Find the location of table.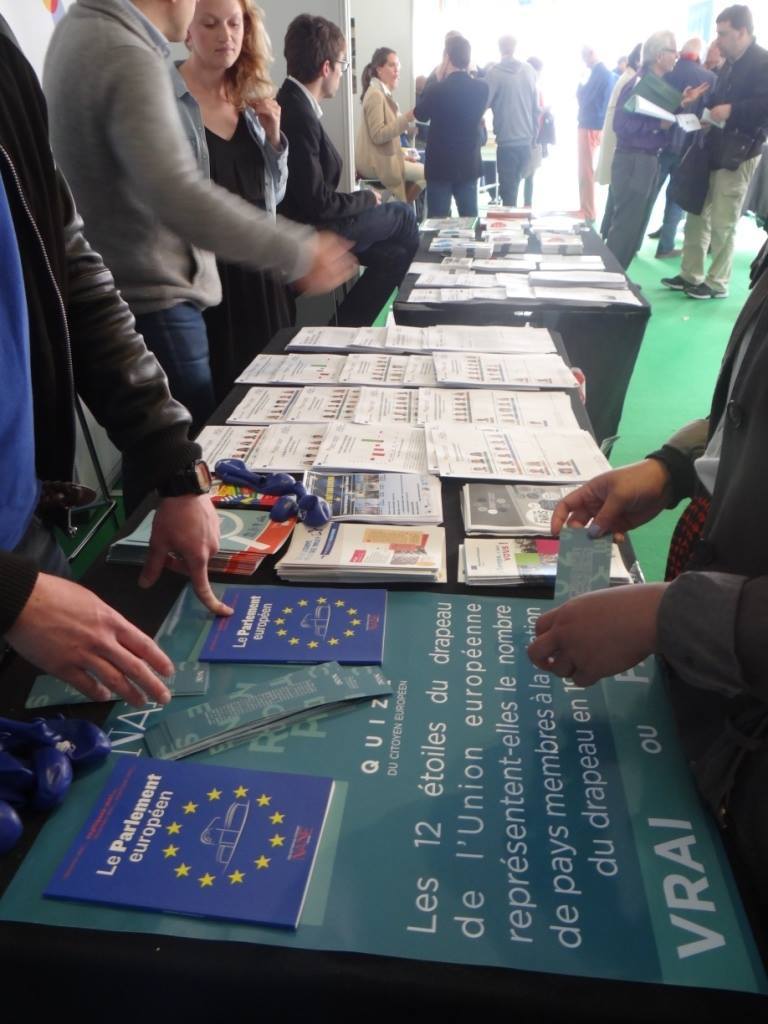
Location: (x1=0, y1=317, x2=767, y2=1021).
